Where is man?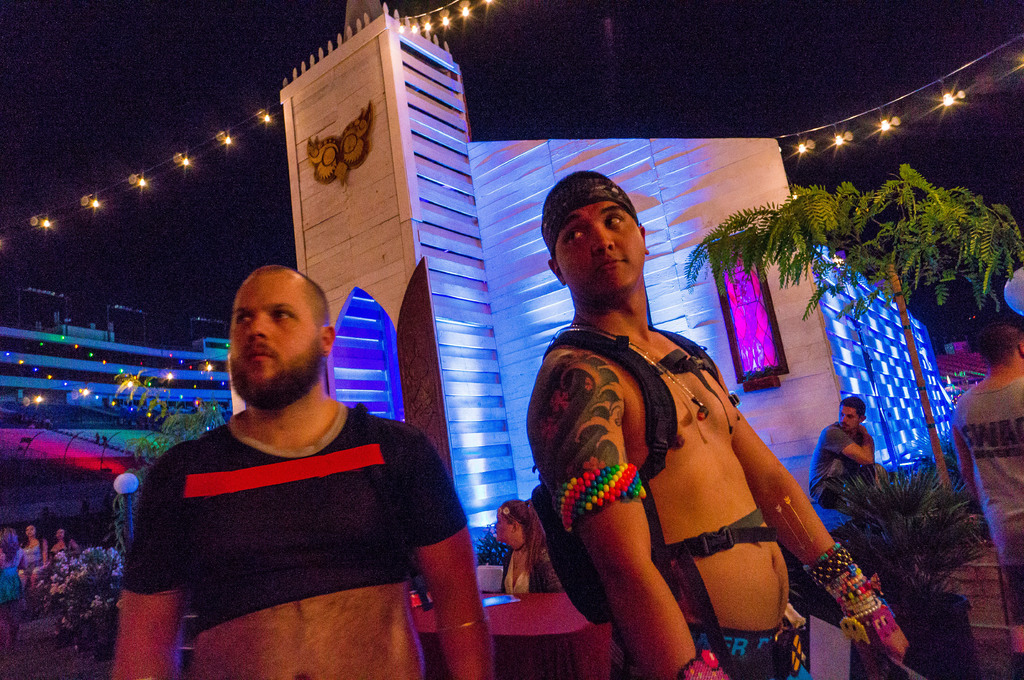
[500,132,912,662].
